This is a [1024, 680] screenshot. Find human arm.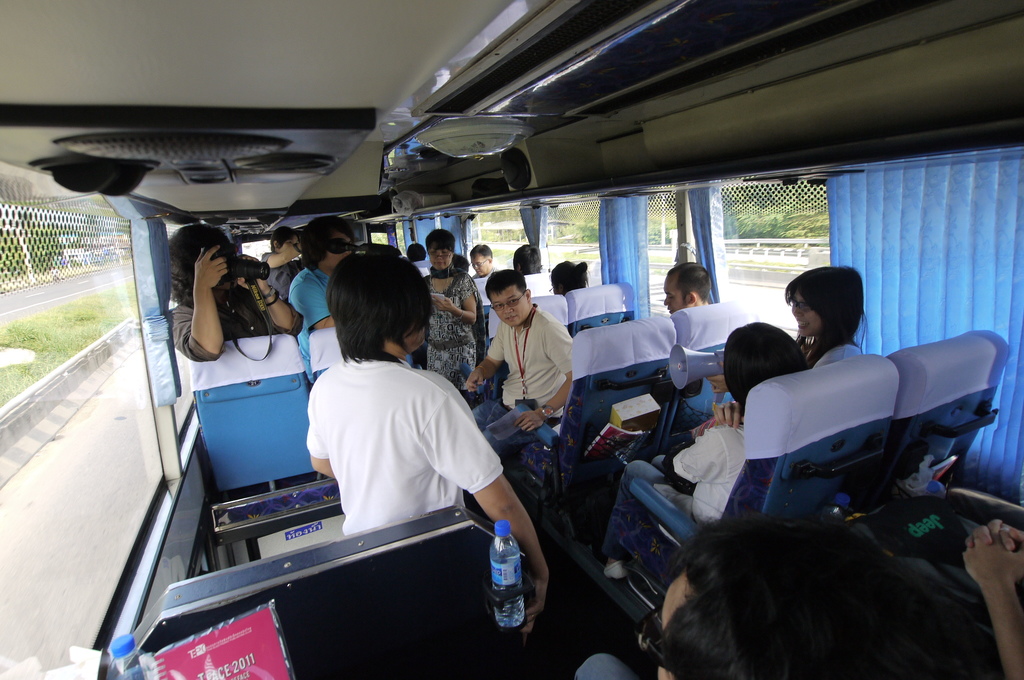
Bounding box: 230, 250, 306, 330.
